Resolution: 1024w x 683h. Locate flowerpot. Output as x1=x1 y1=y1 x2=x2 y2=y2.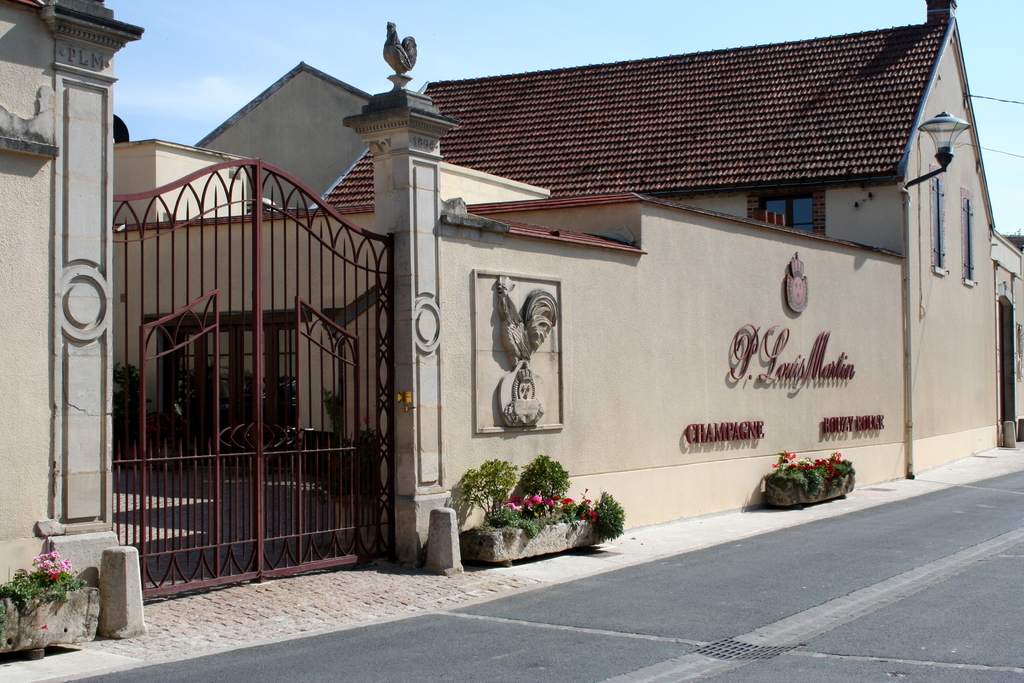
x1=762 y1=471 x2=856 y2=511.
